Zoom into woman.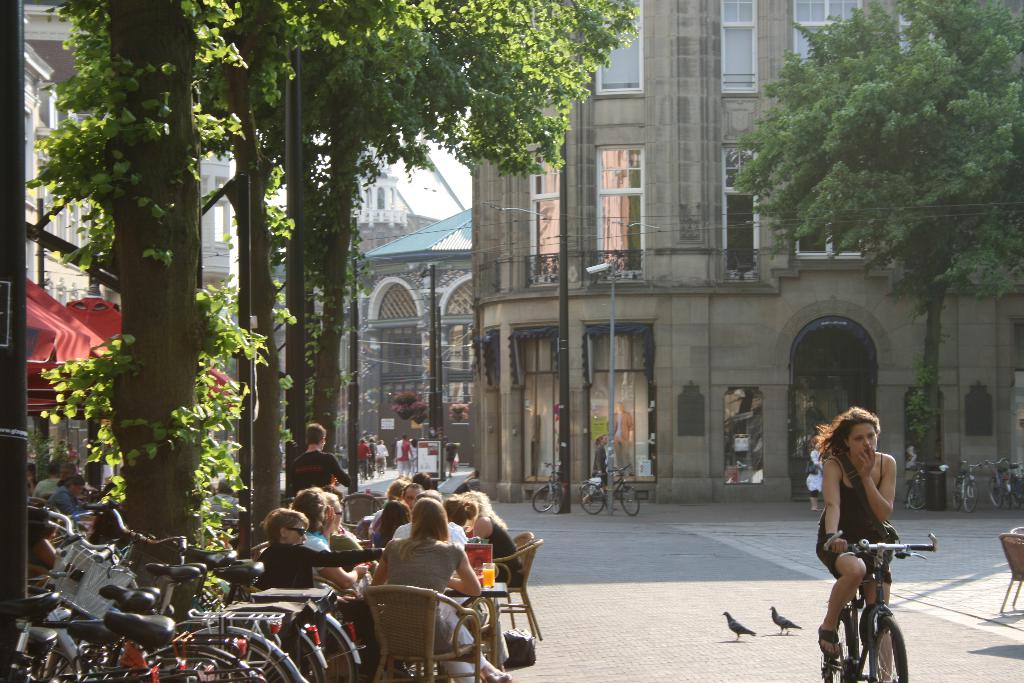
Zoom target: [815,395,912,657].
